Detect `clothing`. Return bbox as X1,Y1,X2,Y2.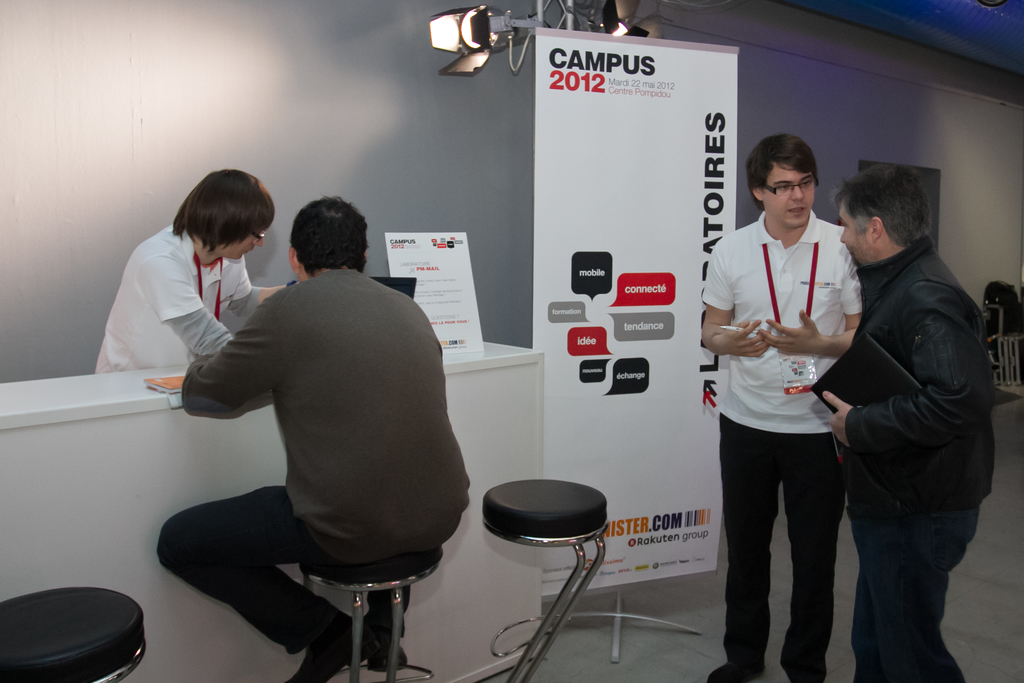
89,226,266,377.
